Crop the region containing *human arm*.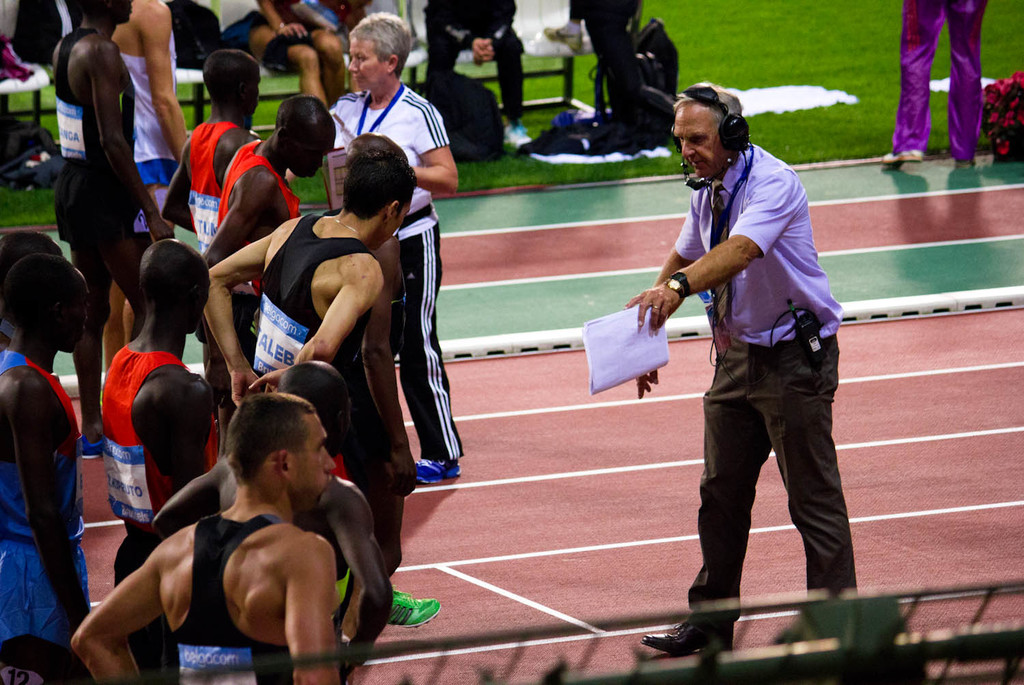
Crop region: box(156, 464, 229, 531).
